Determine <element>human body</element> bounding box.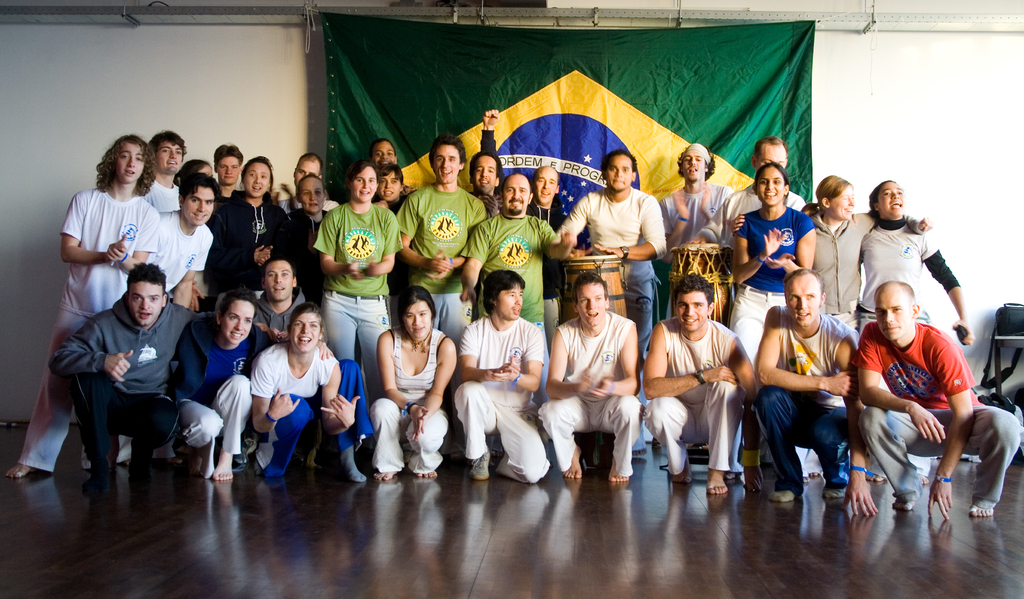
Determined: (x1=365, y1=290, x2=458, y2=484).
